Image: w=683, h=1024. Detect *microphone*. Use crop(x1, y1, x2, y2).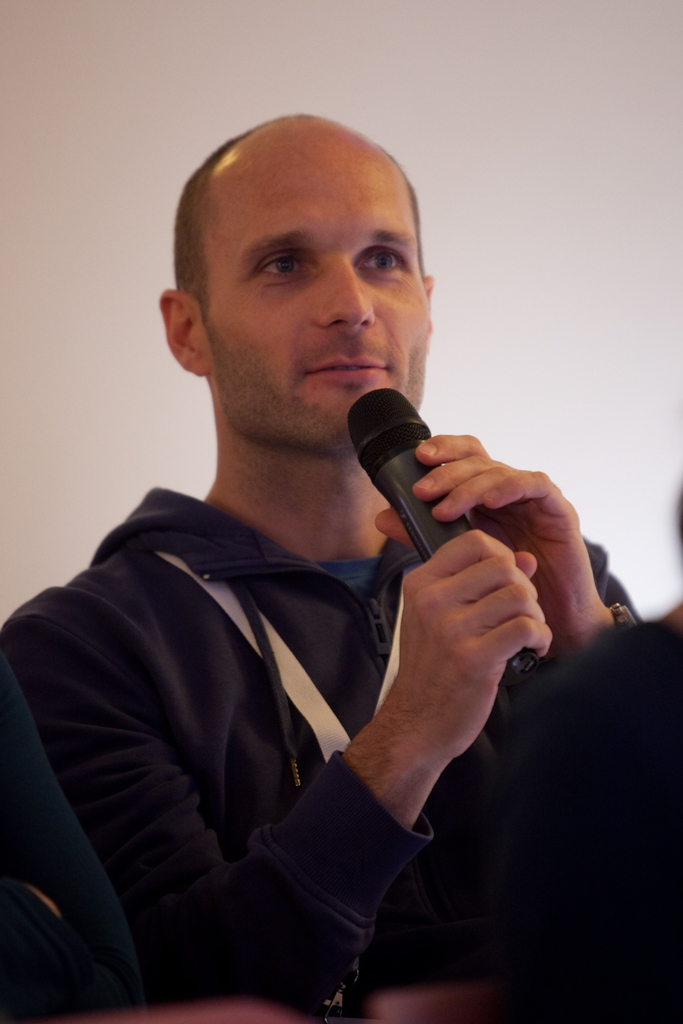
crop(342, 403, 551, 563).
